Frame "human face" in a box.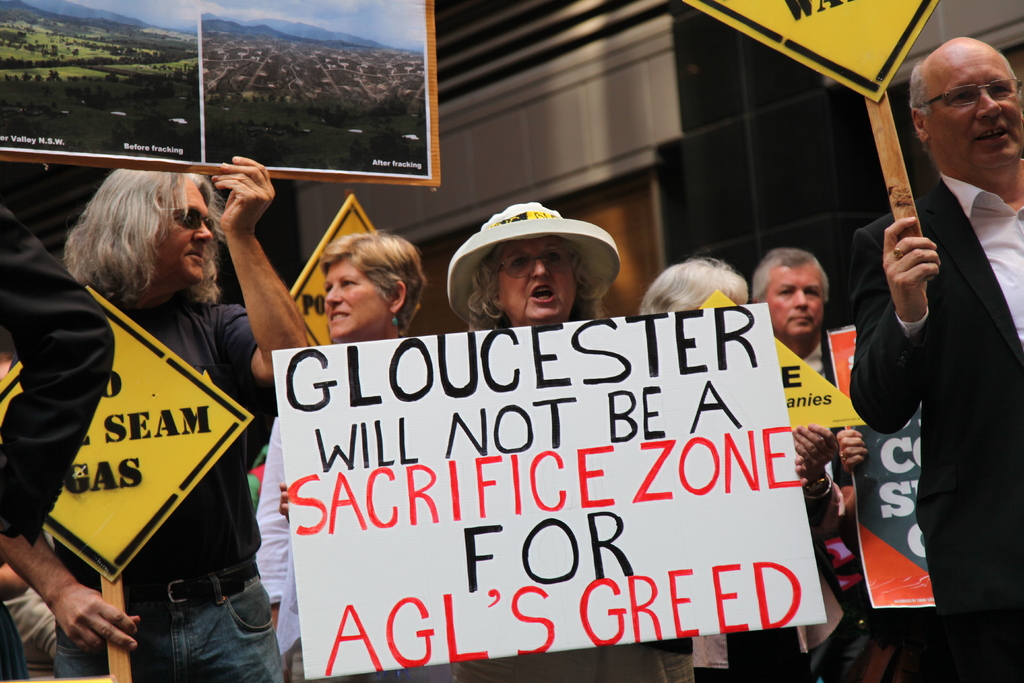
x1=497, y1=237, x2=576, y2=327.
